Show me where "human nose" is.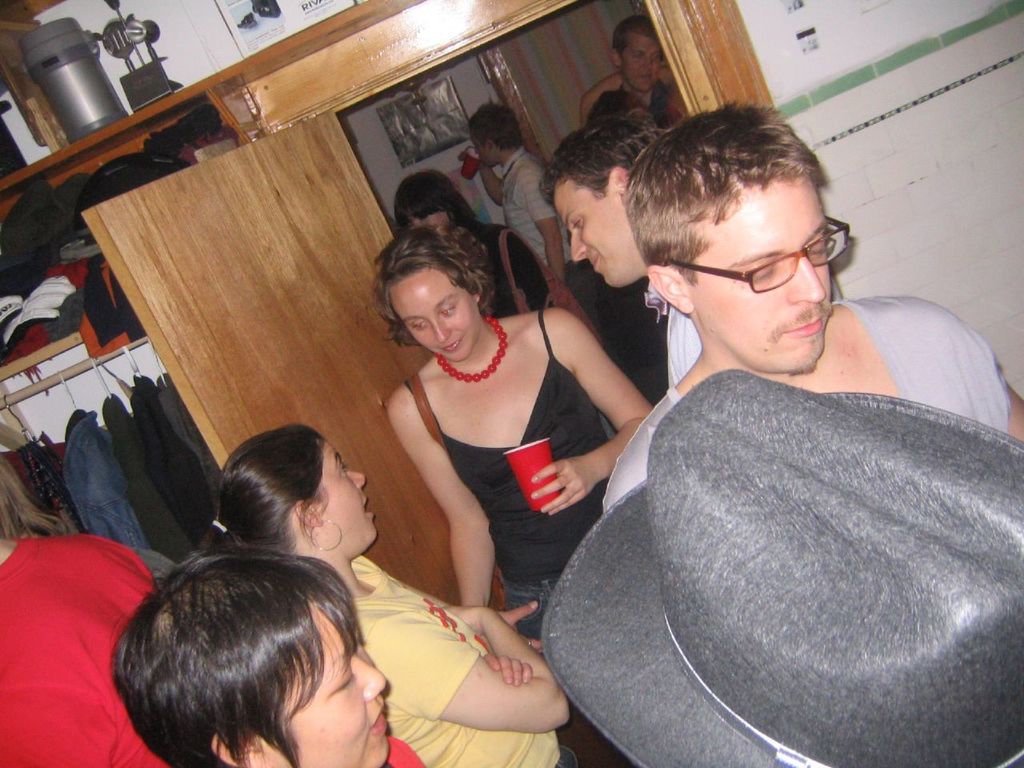
"human nose" is at left=640, top=56, right=652, bottom=72.
